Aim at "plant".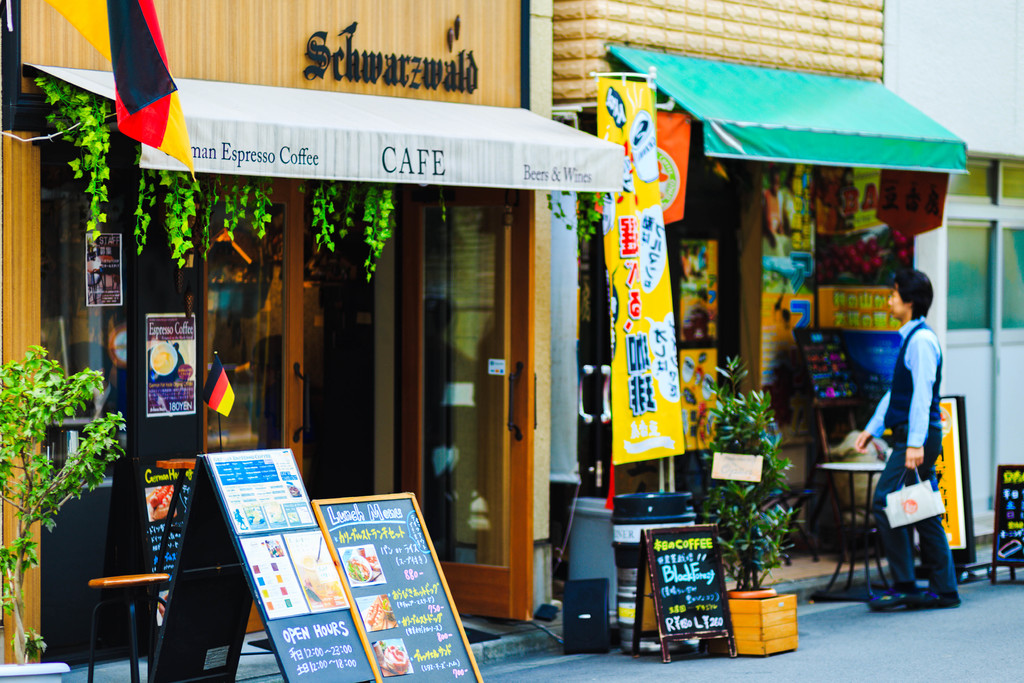
Aimed at 698 350 800 586.
